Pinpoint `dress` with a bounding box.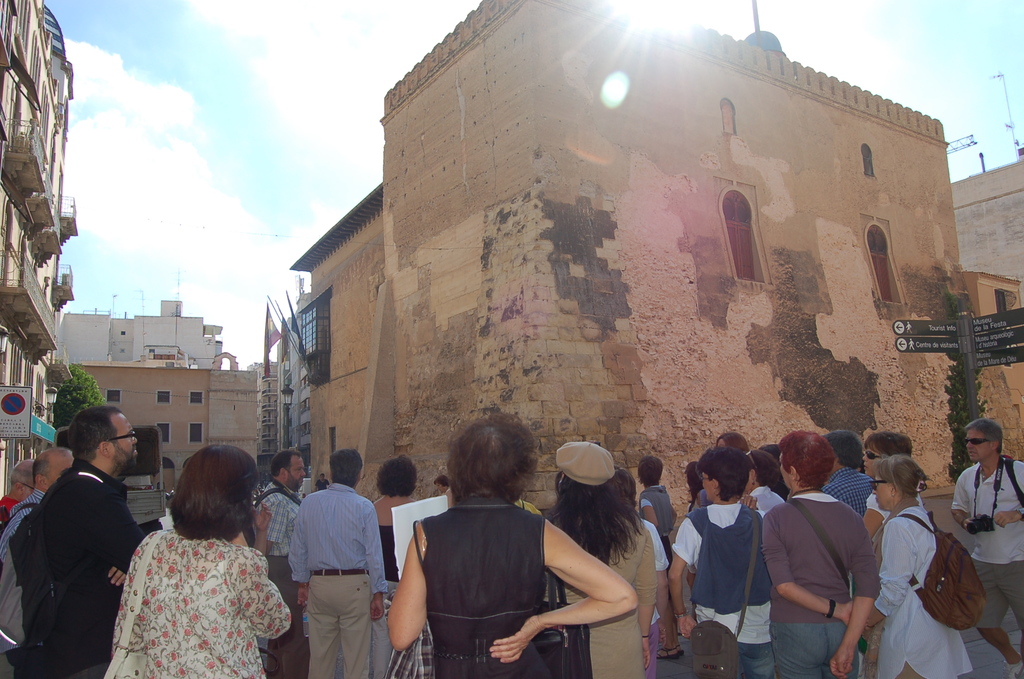
{"x1": 572, "y1": 513, "x2": 661, "y2": 678}.
